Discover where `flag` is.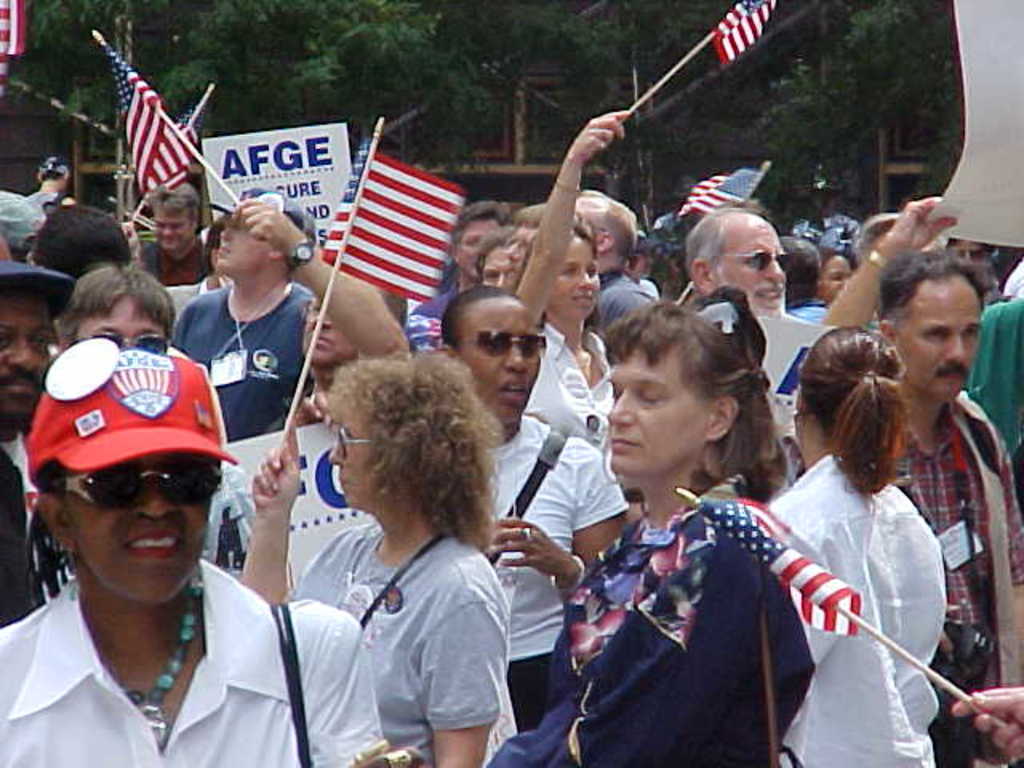
Discovered at left=712, top=0, right=781, bottom=62.
